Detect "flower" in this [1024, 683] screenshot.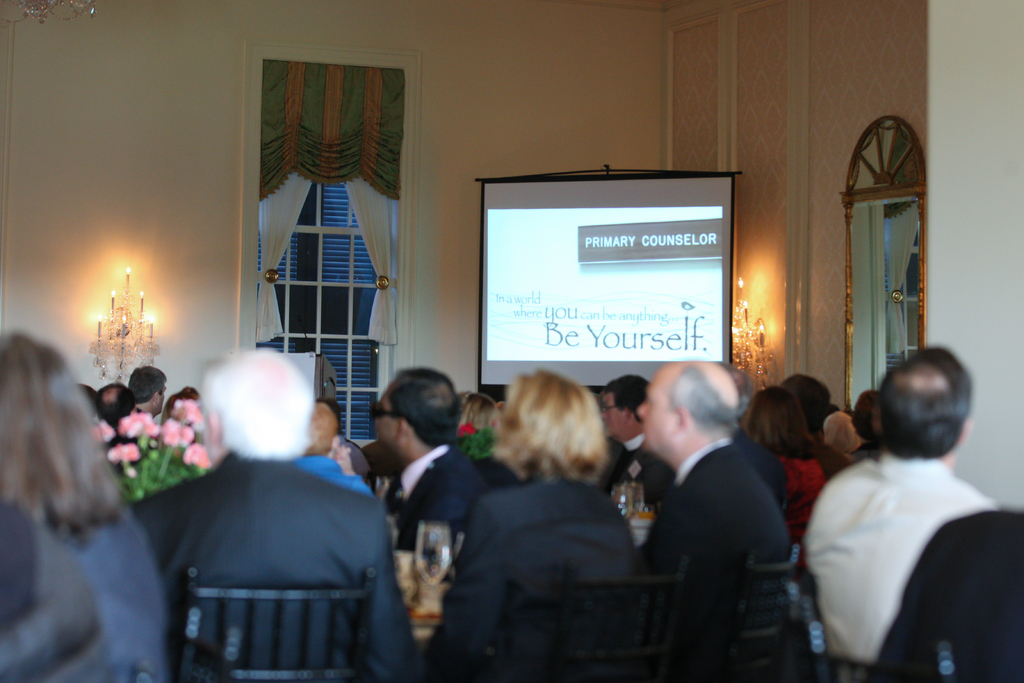
Detection: pyautogui.locateOnScreen(175, 394, 212, 425).
